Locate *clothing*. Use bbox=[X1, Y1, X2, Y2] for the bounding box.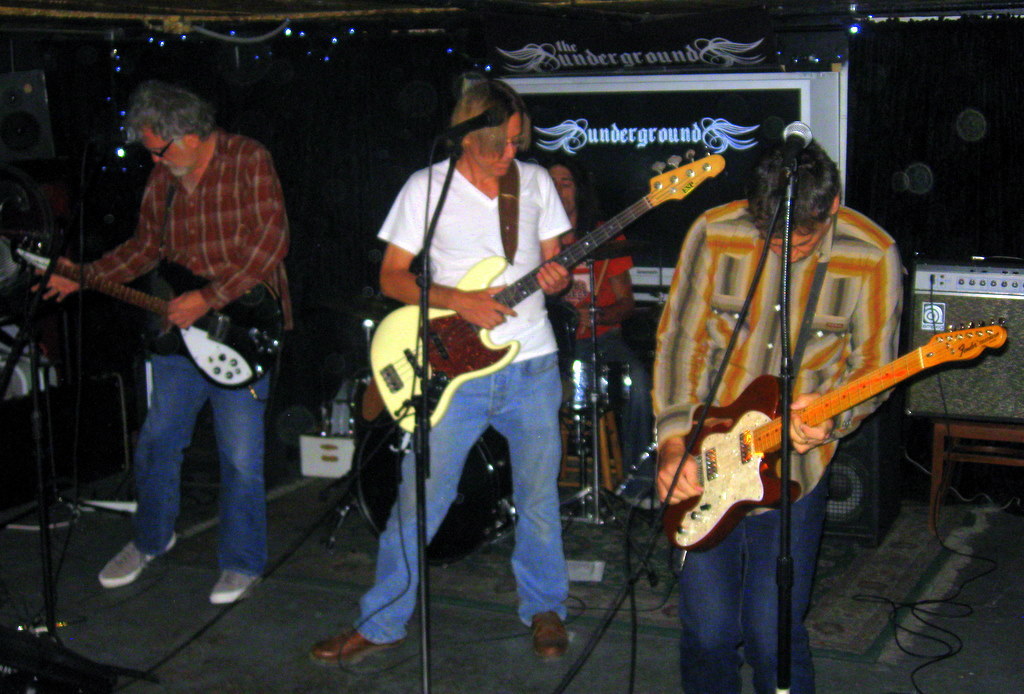
bbox=[650, 200, 906, 692].
